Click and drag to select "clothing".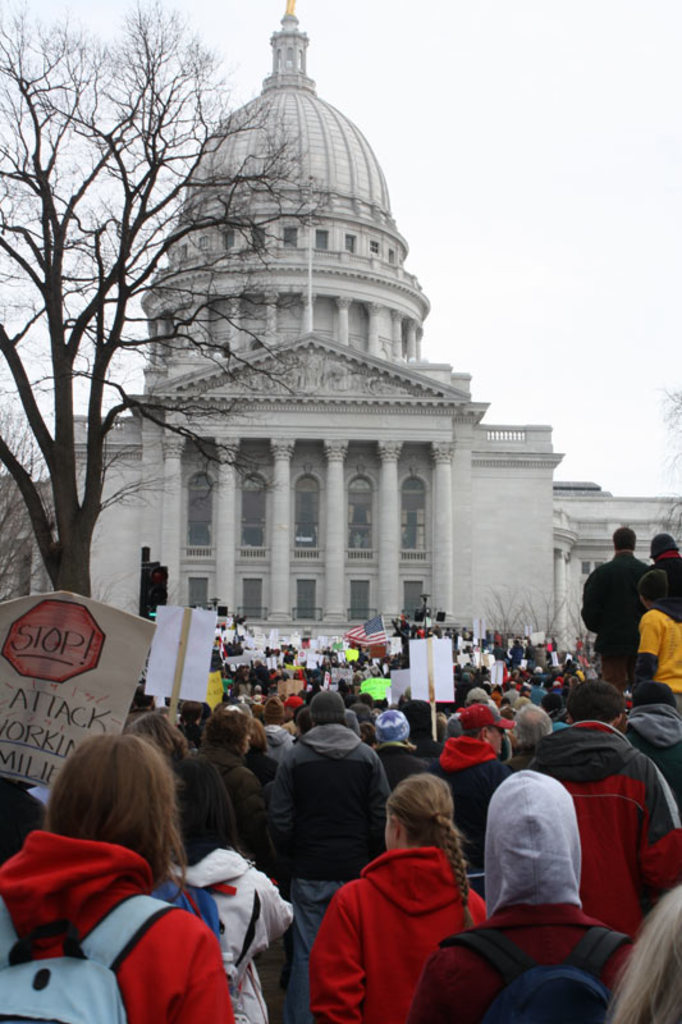
Selection: <box>434,877,651,1020</box>.
